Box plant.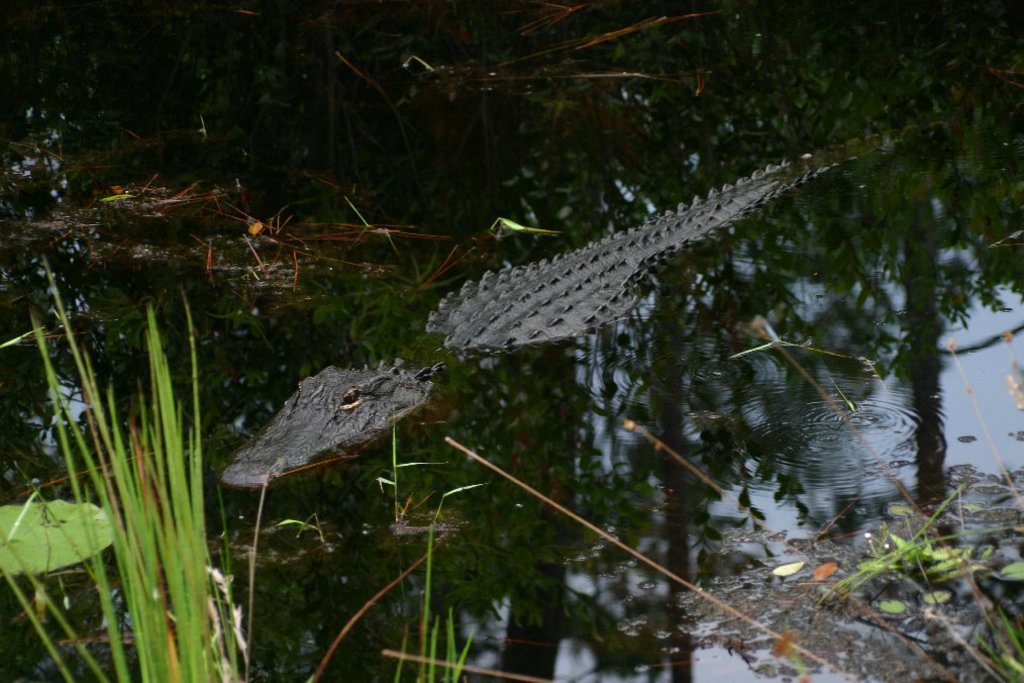
locate(823, 501, 1023, 682).
